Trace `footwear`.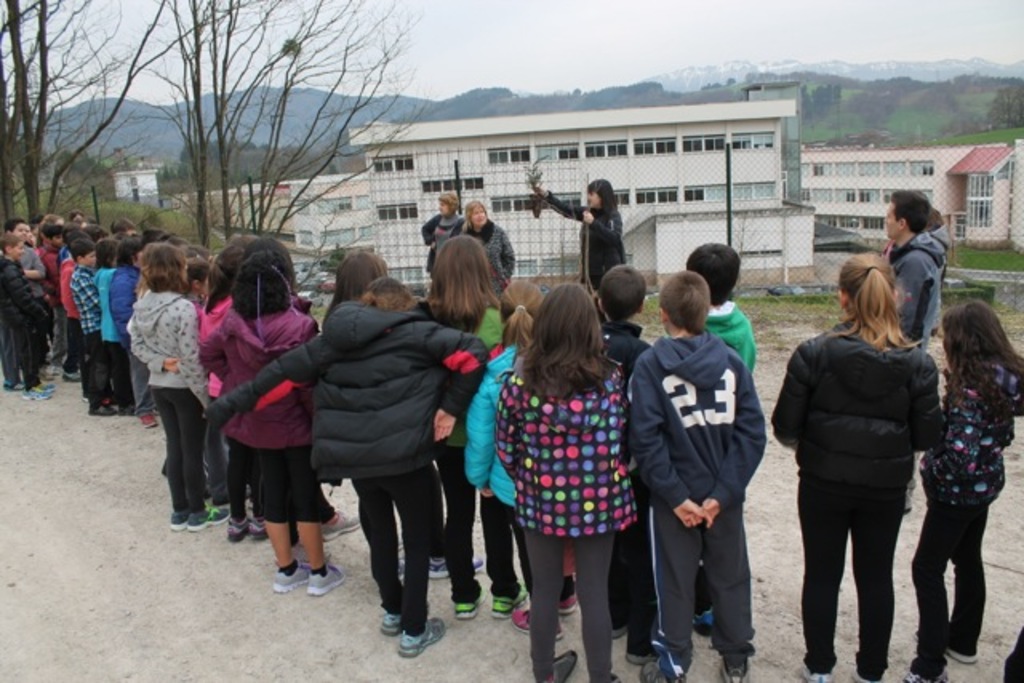
Traced to [2,379,27,393].
